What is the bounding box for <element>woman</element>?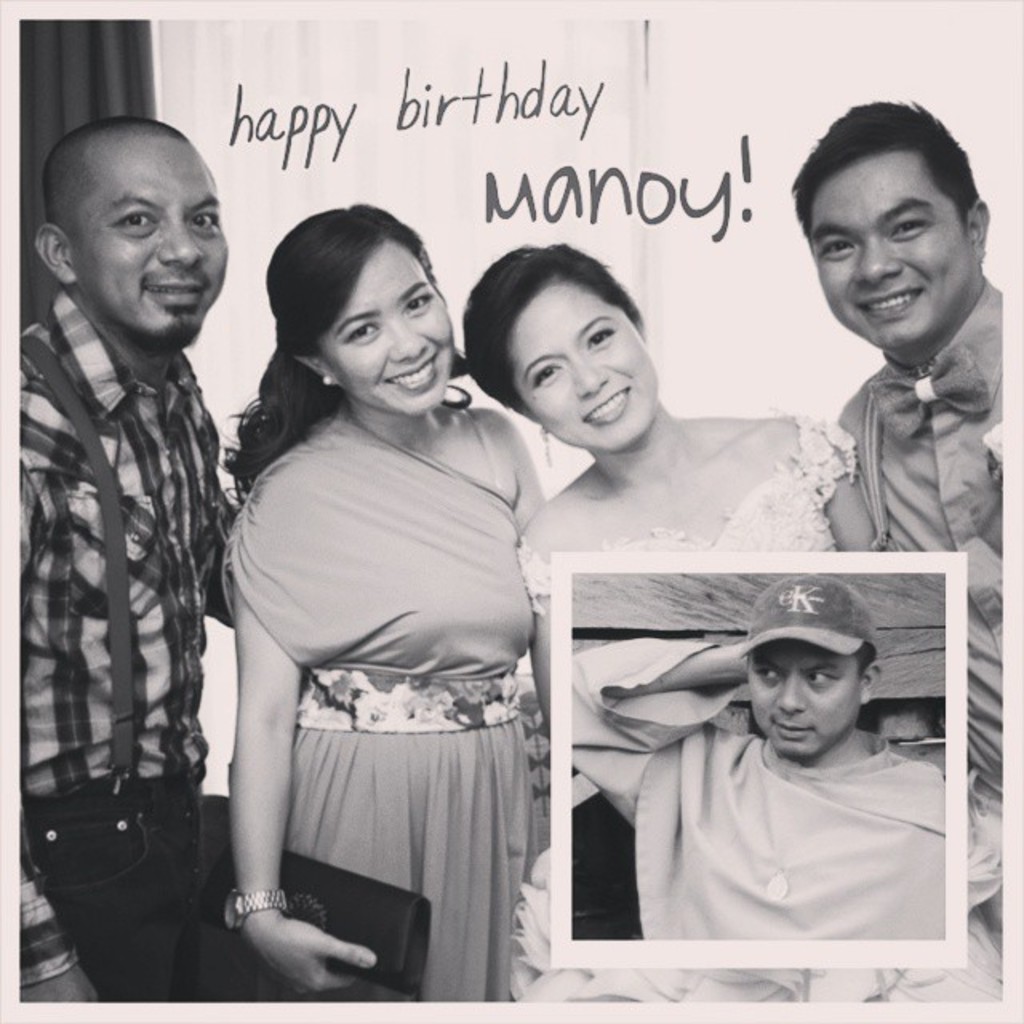
<bbox>450, 246, 1006, 1005</bbox>.
